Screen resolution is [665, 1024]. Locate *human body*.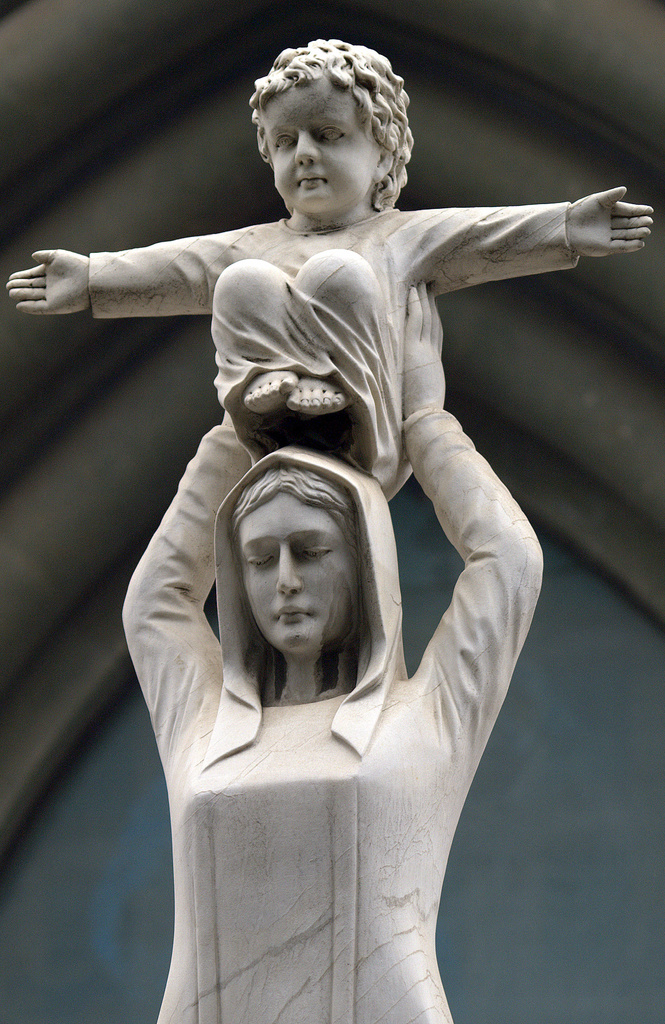
bbox=(6, 39, 662, 495).
